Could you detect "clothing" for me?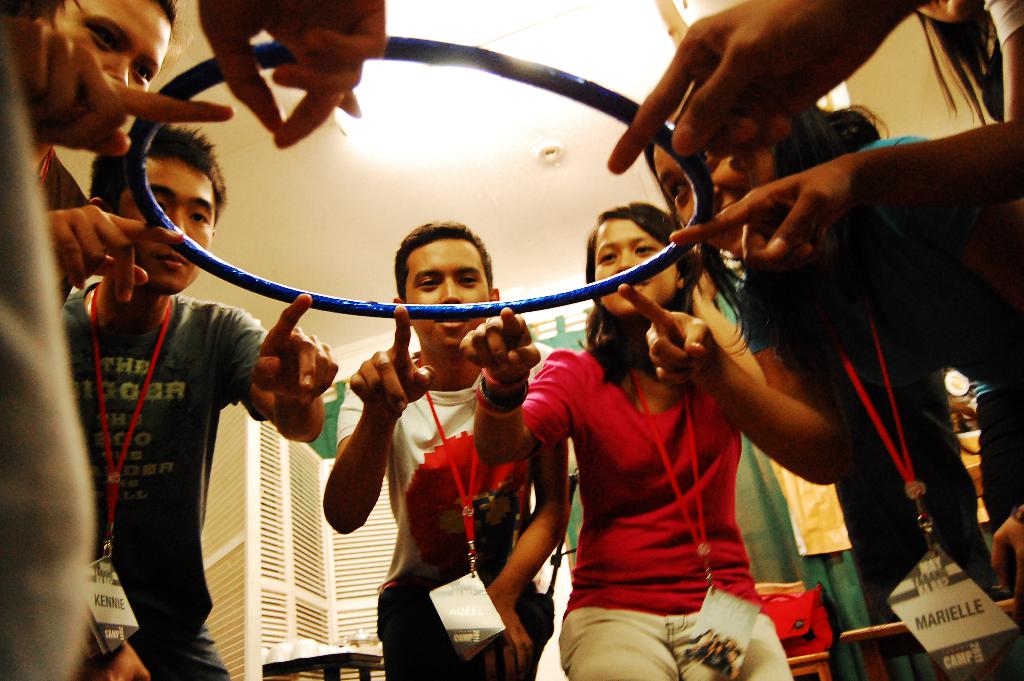
Detection result: (left=787, top=131, right=981, bottom=680).
